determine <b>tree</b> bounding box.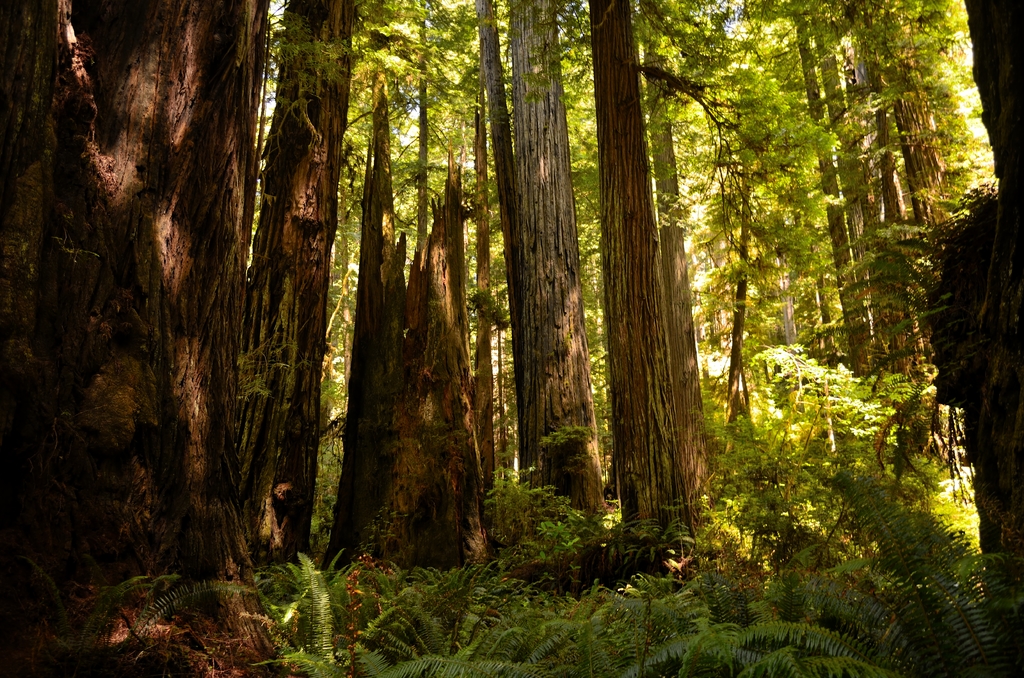
Determined: detection(844, 0, 1023, 677).
